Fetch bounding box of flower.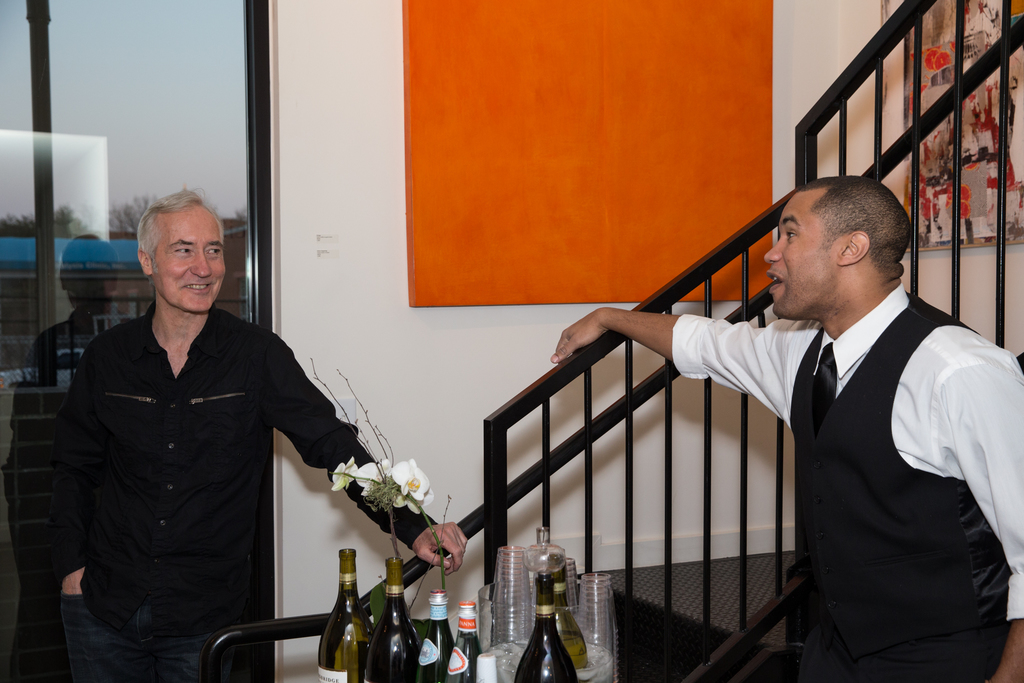
Bbox: {"x1": 330, "y1": 454, "x2": 360, "y2": 495}.
